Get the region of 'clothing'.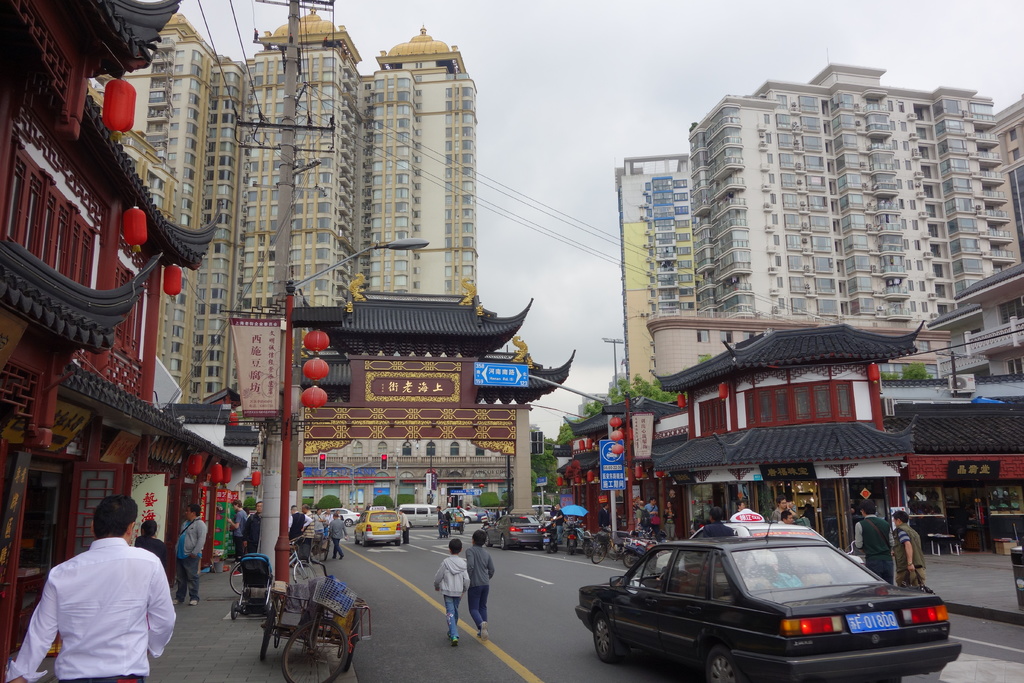
[596,508,612,531].
